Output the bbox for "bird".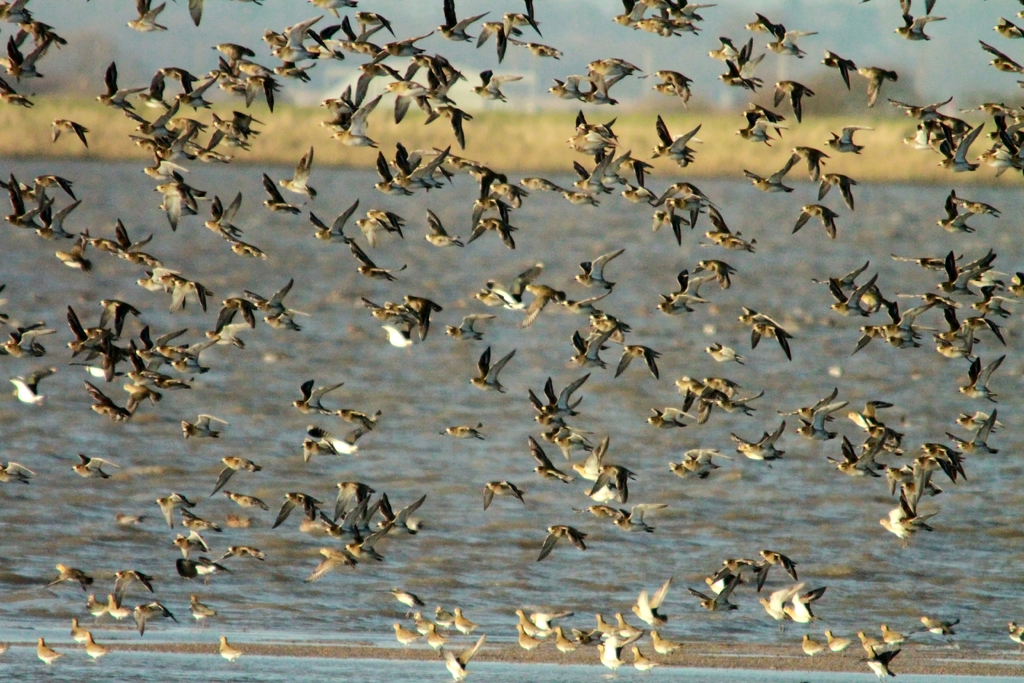
[x1=911, y1=609, x2=964, y2=649].
